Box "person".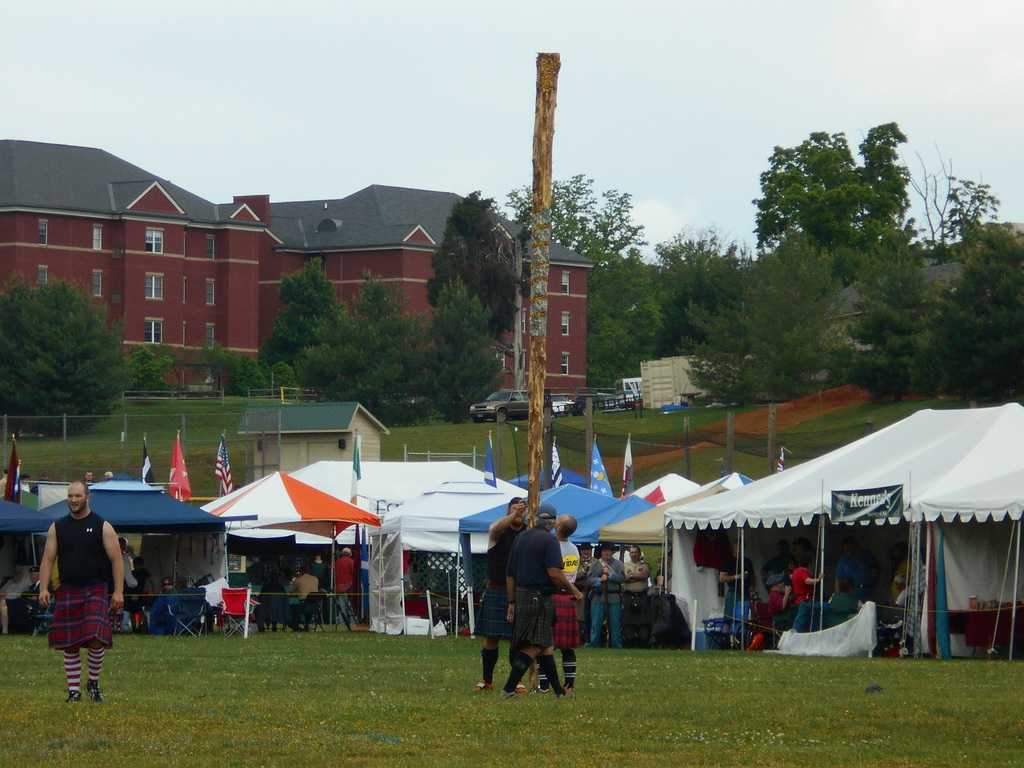
l=37, t=480, r=127, b=700.
